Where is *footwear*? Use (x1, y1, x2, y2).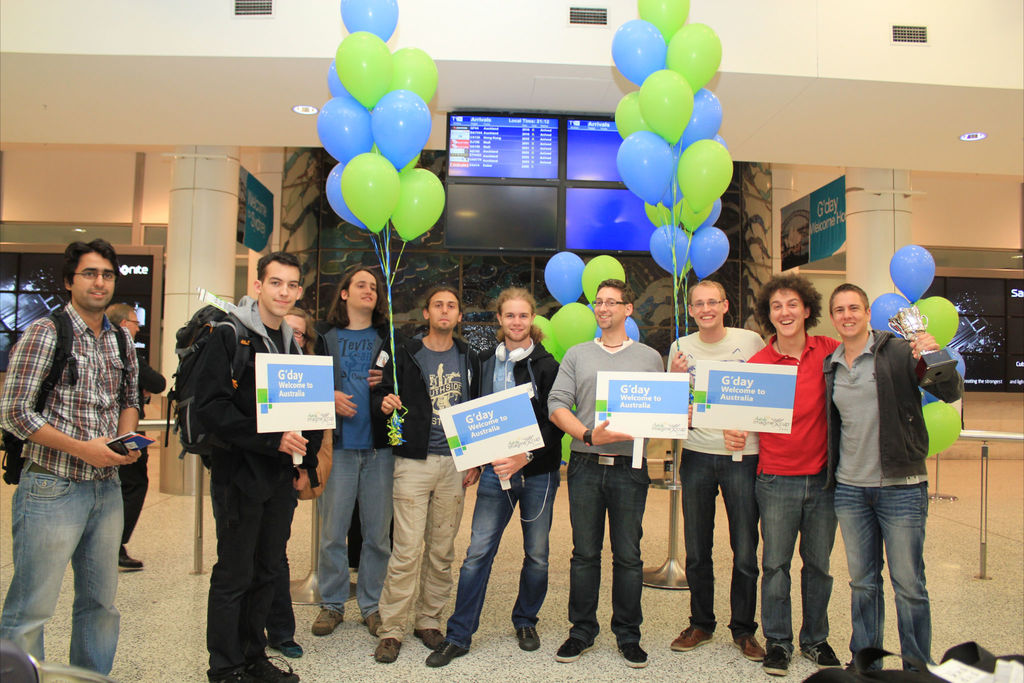
(515, 620, 544, 647).
